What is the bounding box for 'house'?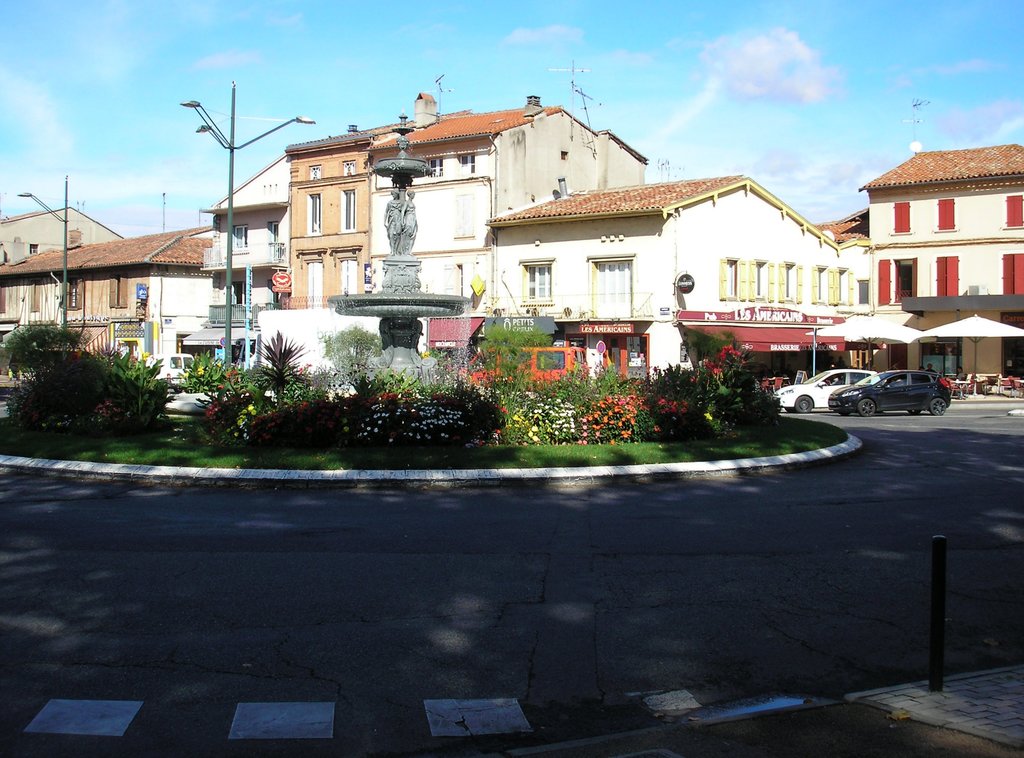
locate(360, 94, 645, 302).
